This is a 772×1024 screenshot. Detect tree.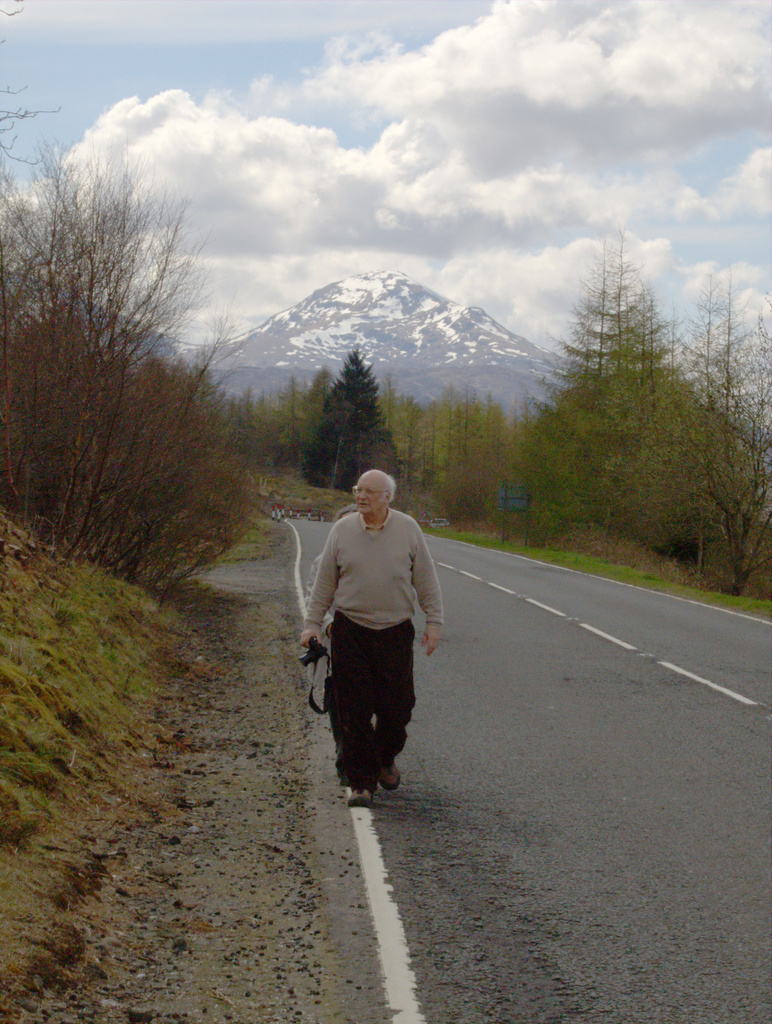
290:346:407:491.
